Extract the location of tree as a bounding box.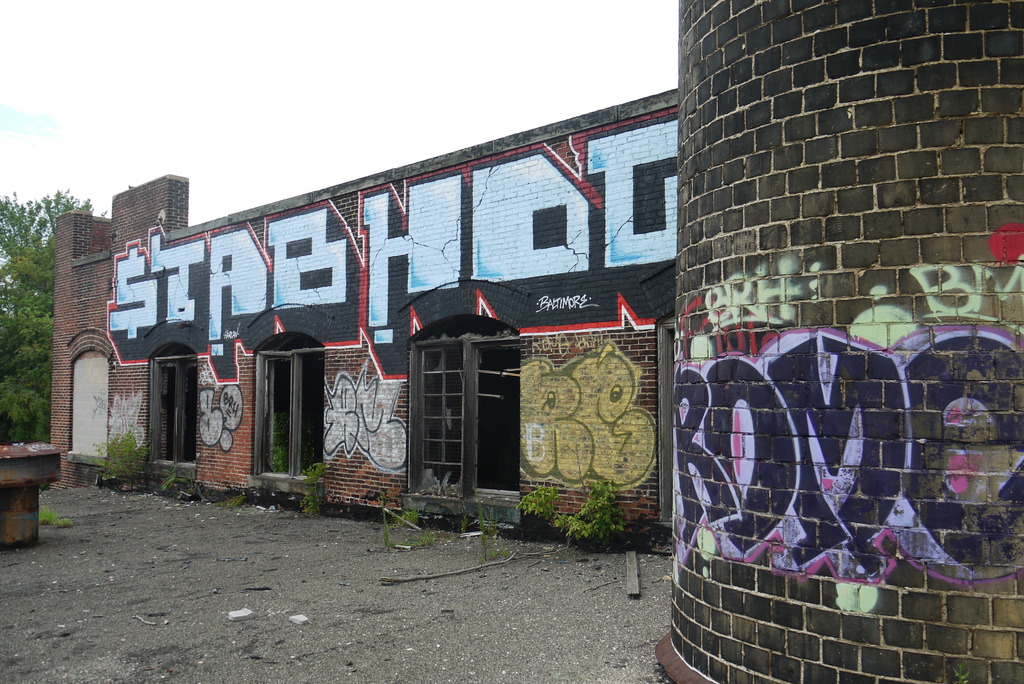
(x1=0, y1=186, x2=113, y2=440).
